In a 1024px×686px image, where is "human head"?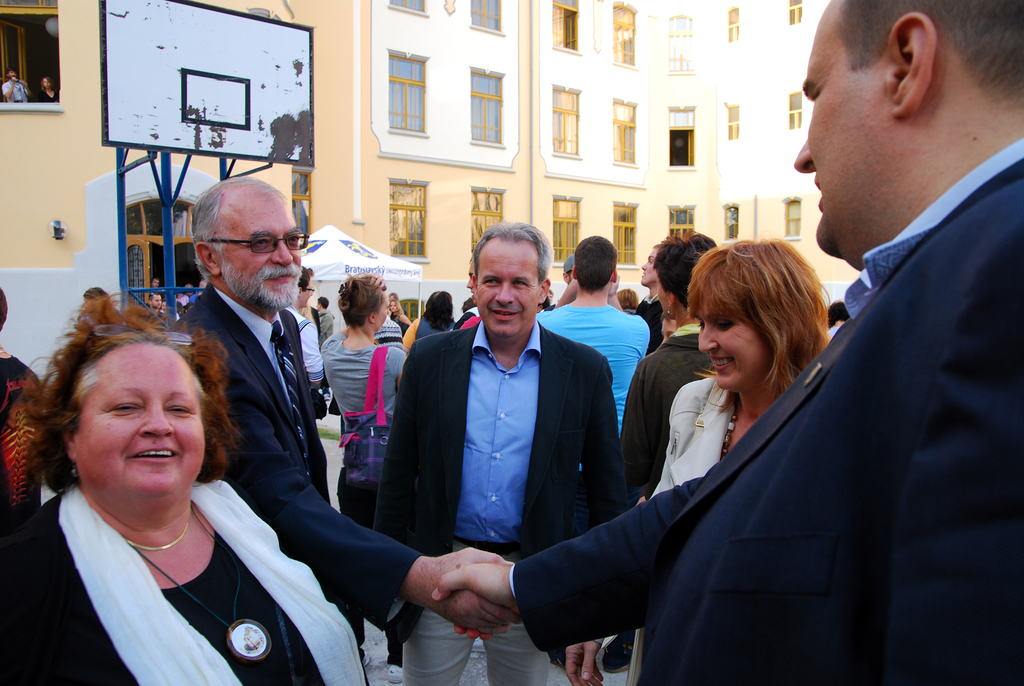
locate(79, 290, 111, 309).
